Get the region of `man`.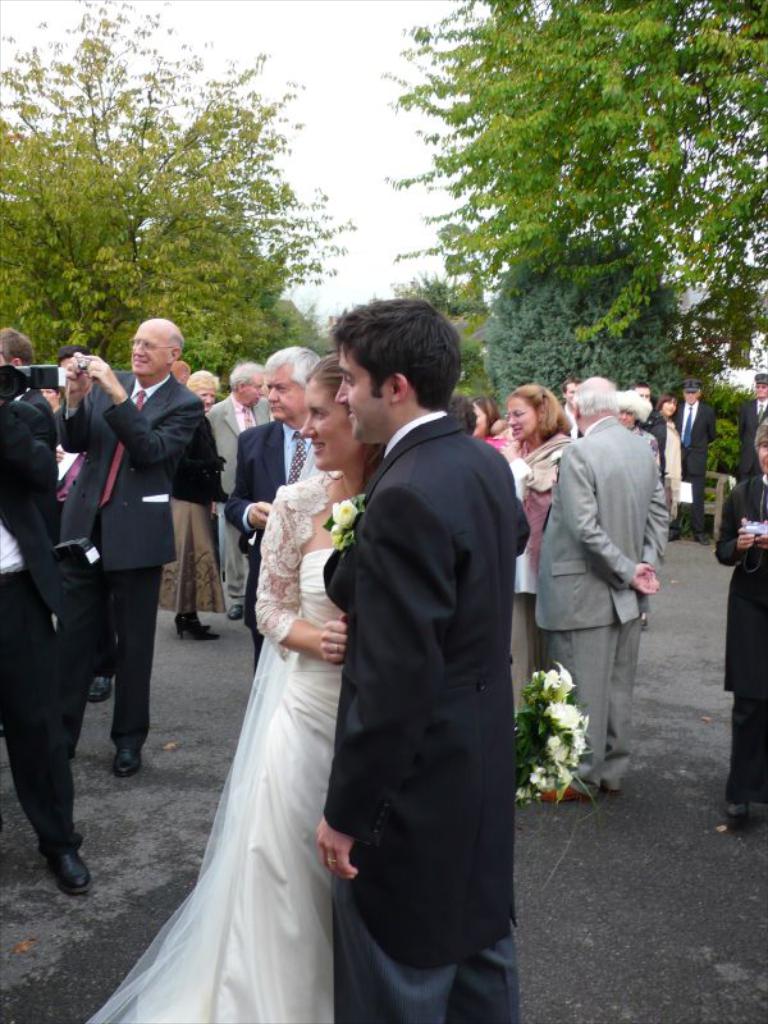
527/383/672/797.
